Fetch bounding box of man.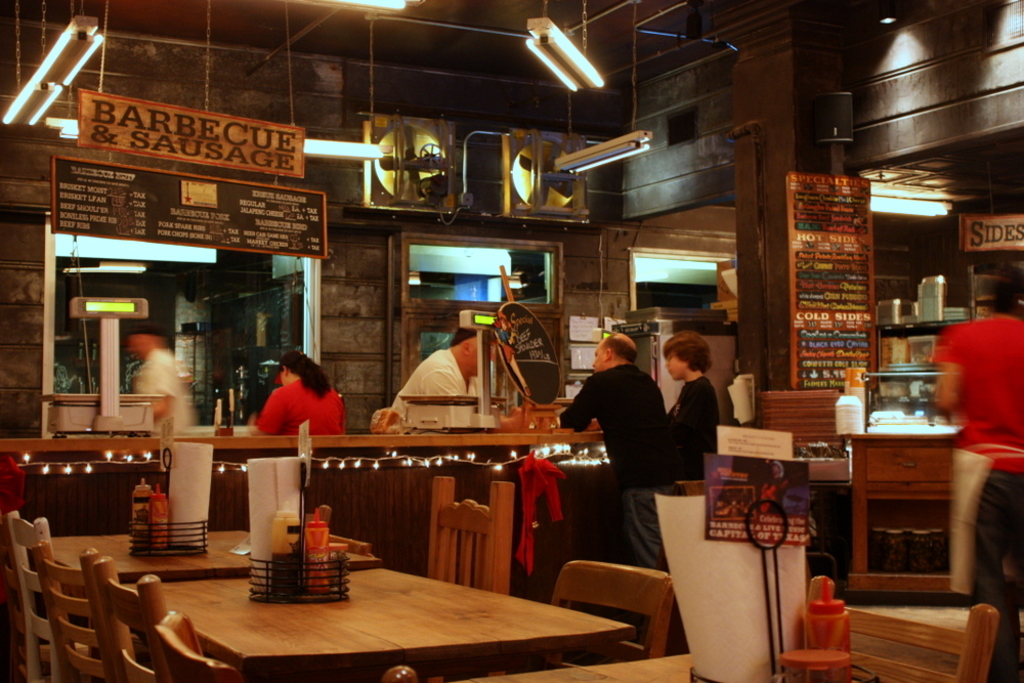
Bbox: bbox=[930, 266, 1023, 682].
